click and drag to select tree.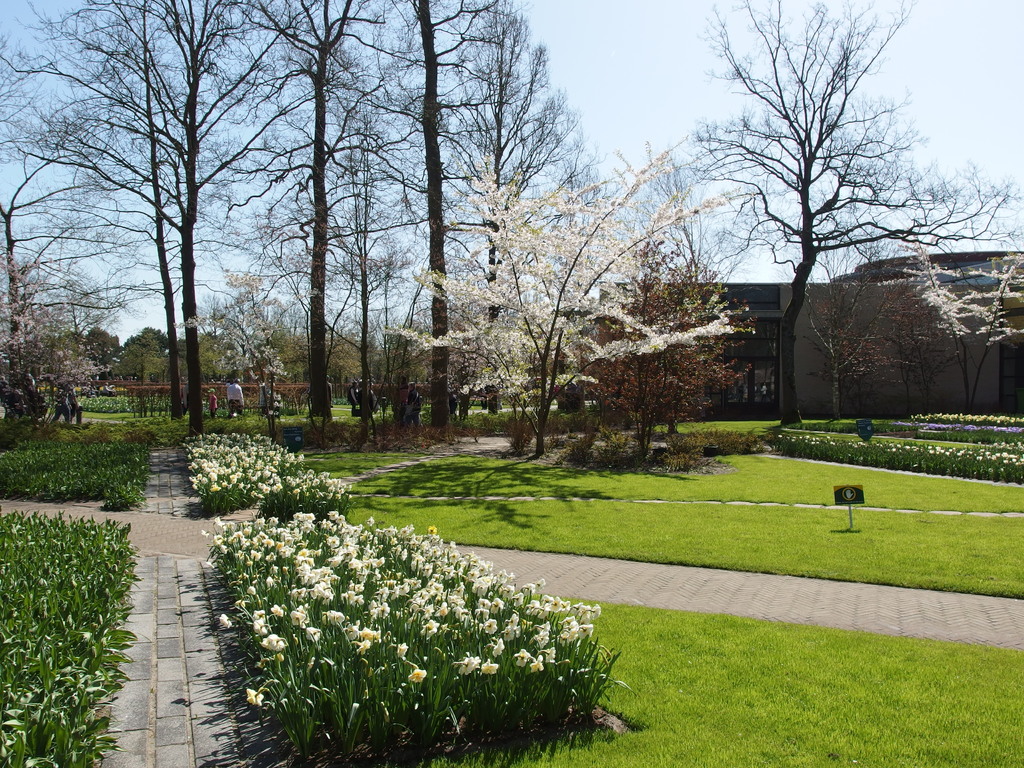
Selection: box=[689, 11, 975, 422].
